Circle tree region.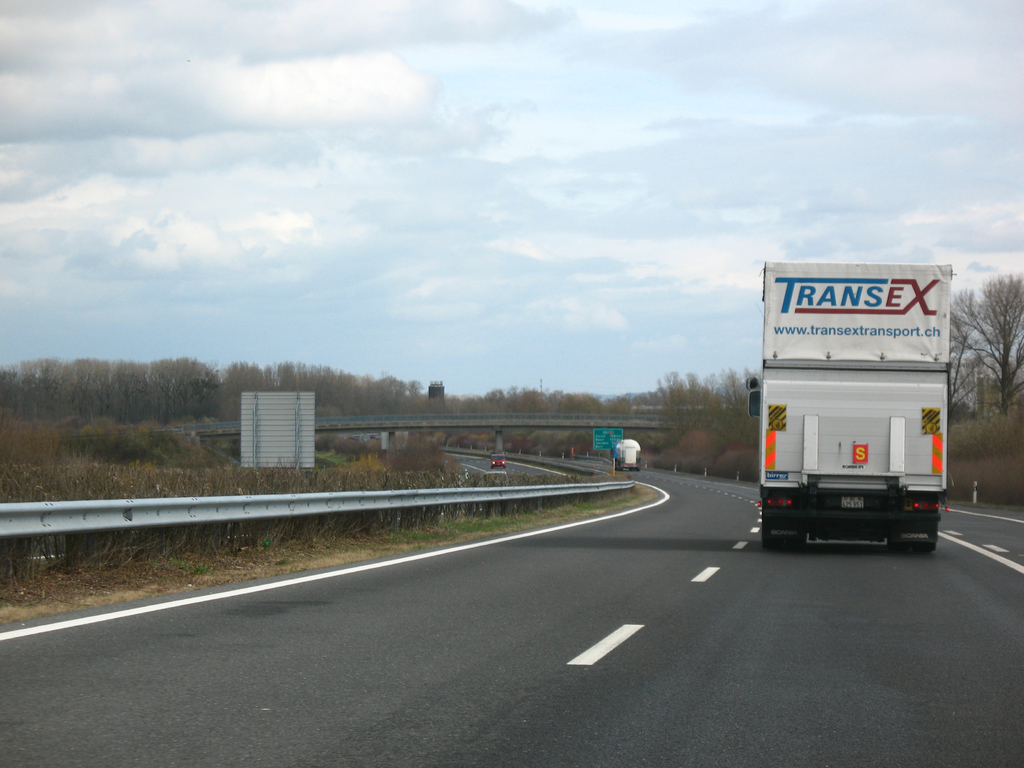
Region: (479, 388, 502, 411).
